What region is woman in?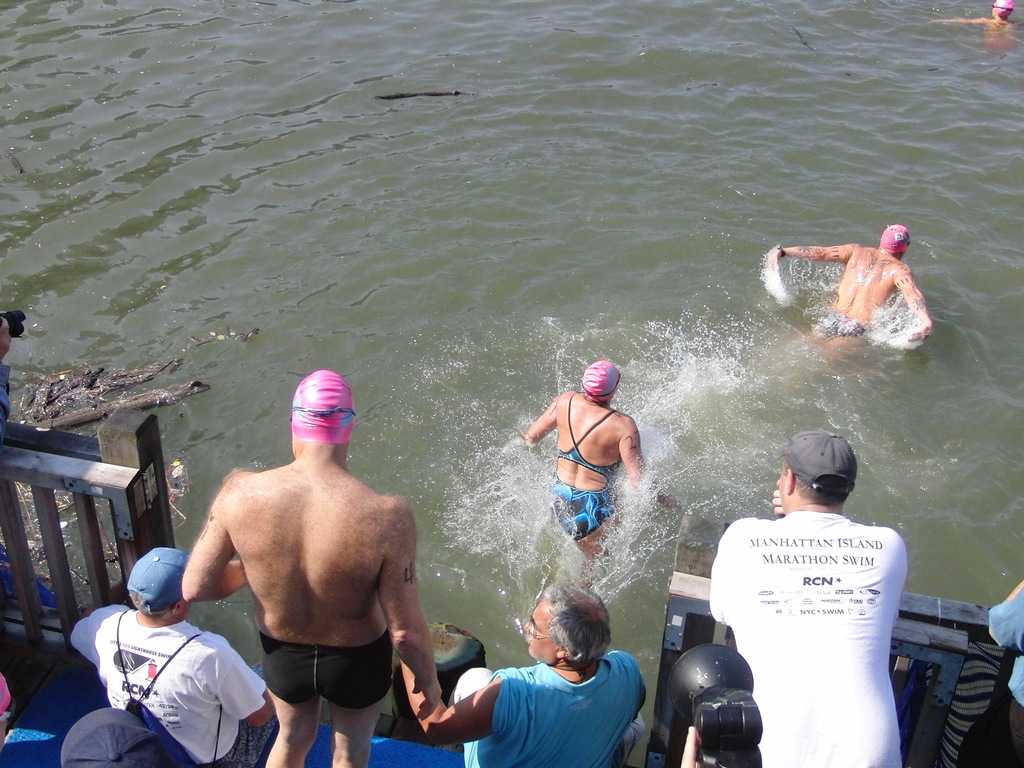
516,358,647,566.
